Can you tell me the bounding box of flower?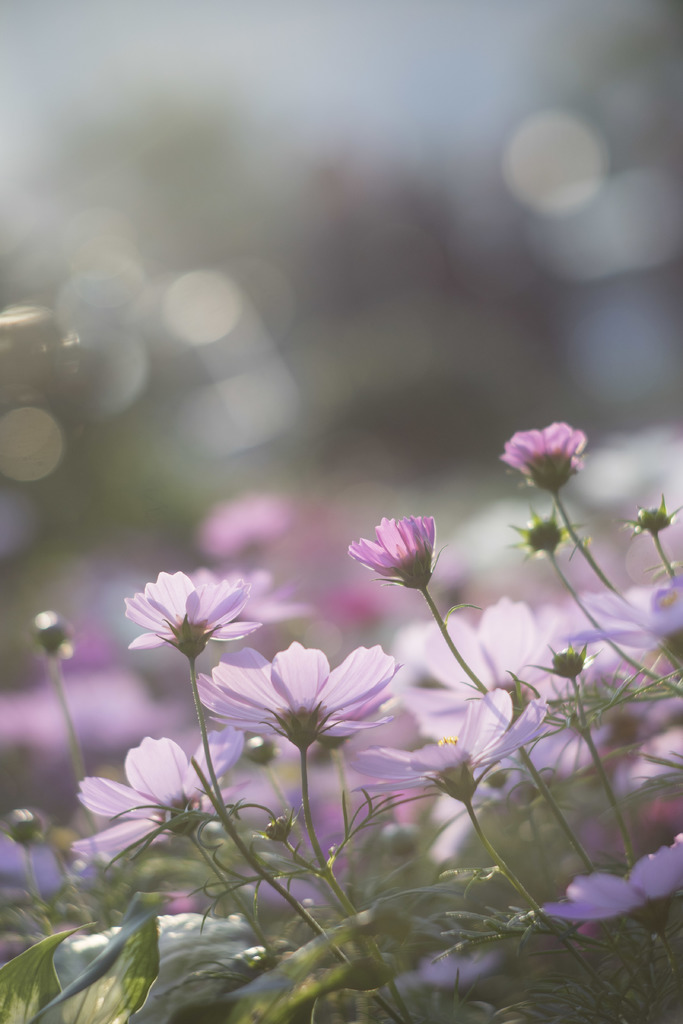
pyautogui.locateOnScreen(534, 826, 682, 933).
